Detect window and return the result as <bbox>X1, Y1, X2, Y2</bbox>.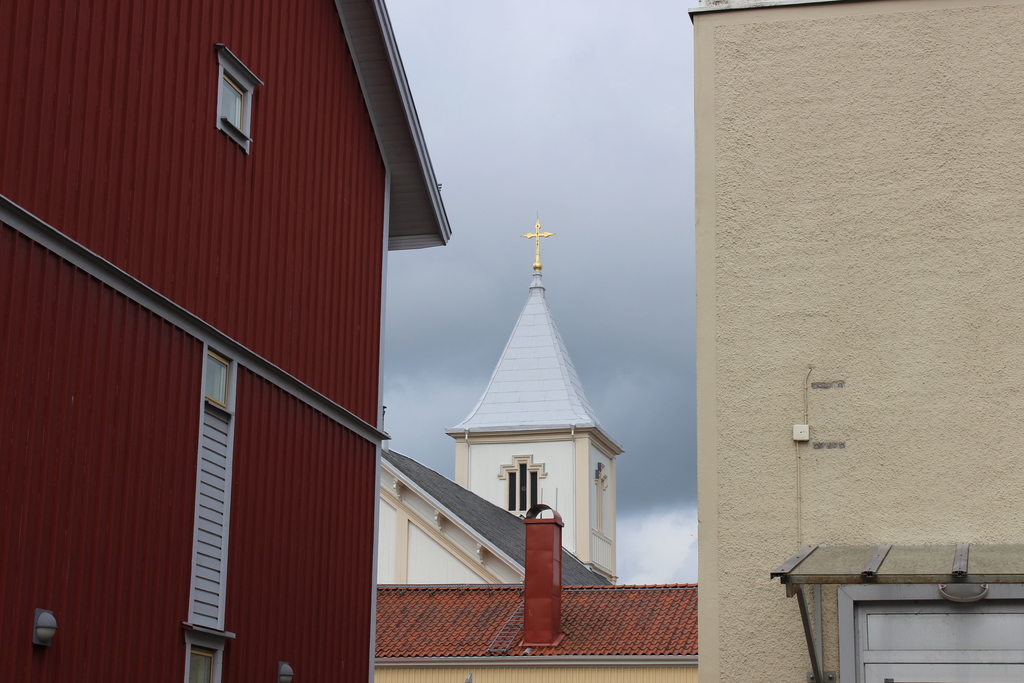
<bbox>192, 36, 255, 139</bbox>.
